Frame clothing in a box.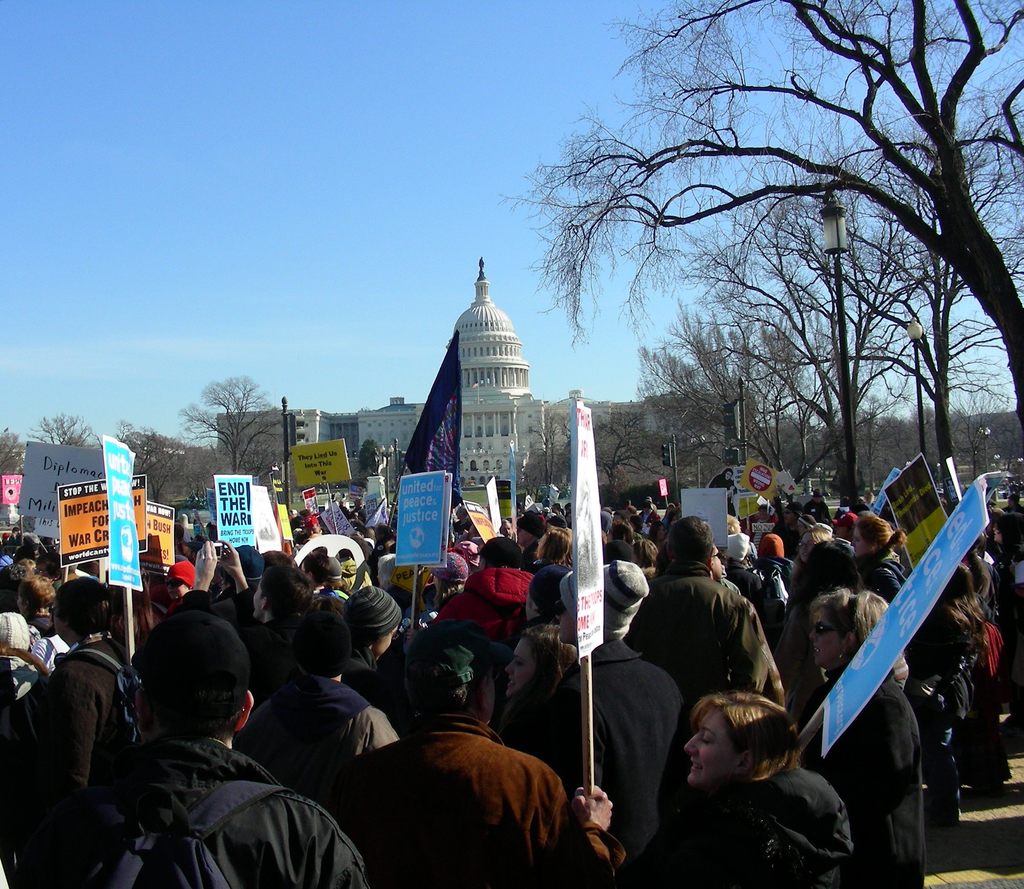
[left=343, top=657, right=385, bottom=707].
